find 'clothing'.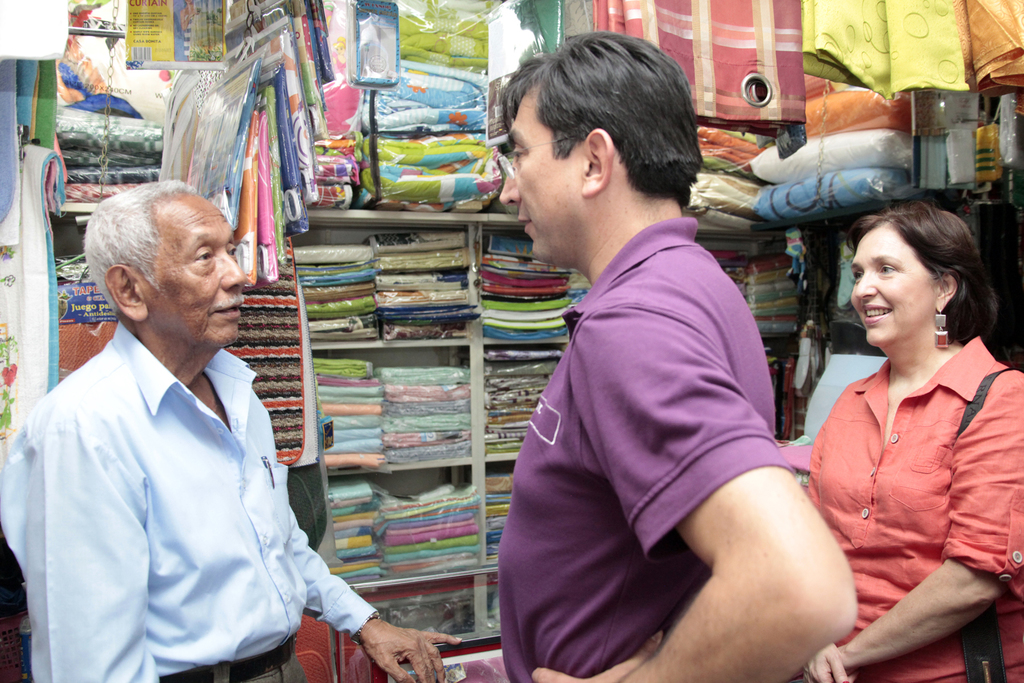
[left=0, top=320, right=384, bottom=682].
